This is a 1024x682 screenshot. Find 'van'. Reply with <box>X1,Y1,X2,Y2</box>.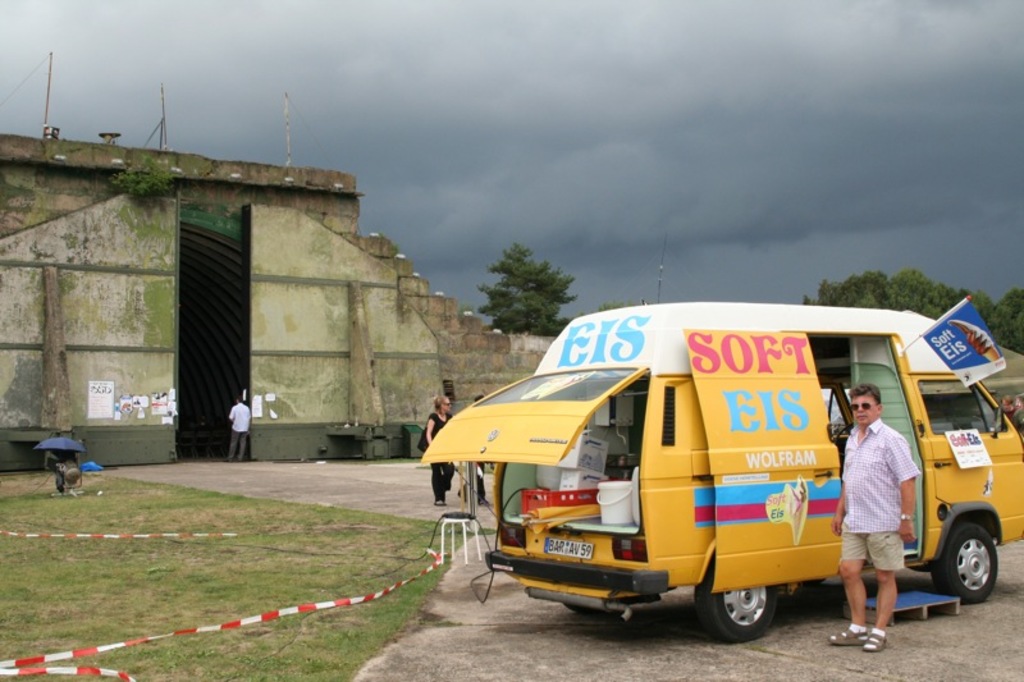
<box>415,297,1023,646</box>.
